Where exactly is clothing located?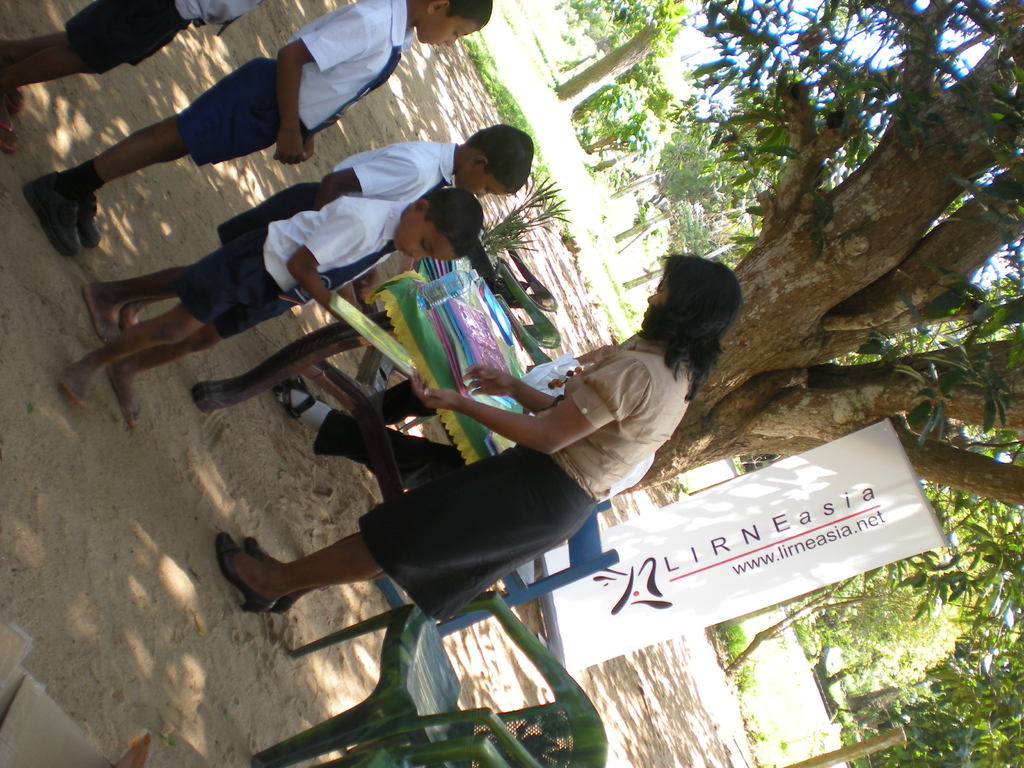
Its bounding box is {"x1": 86, "y1": 0, "x2": 221, "y2": 65}.
